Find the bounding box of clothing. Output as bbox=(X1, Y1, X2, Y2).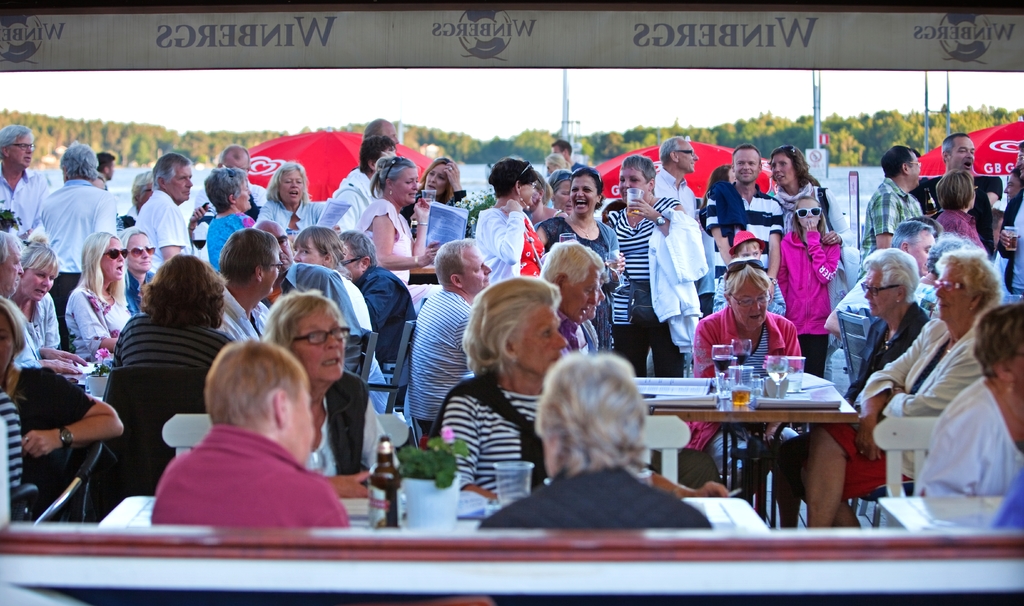
bbox=(191, 212, 256, 268).
